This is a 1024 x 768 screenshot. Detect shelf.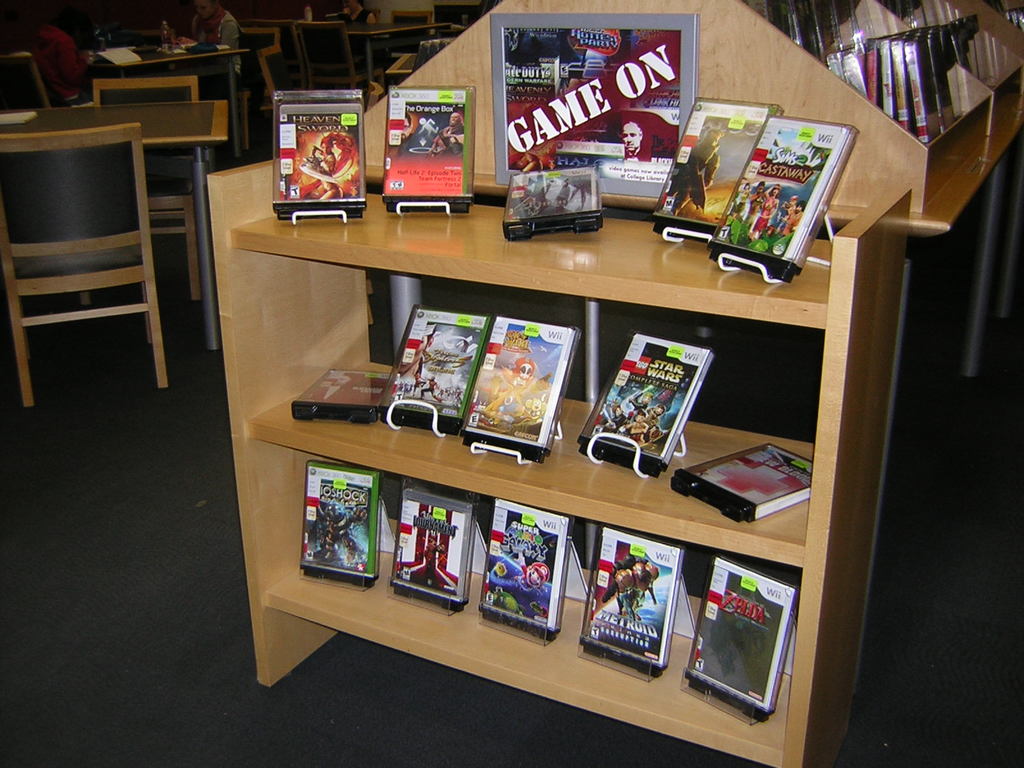
<bbox>775, 0, 1023, 280</bbox>.
